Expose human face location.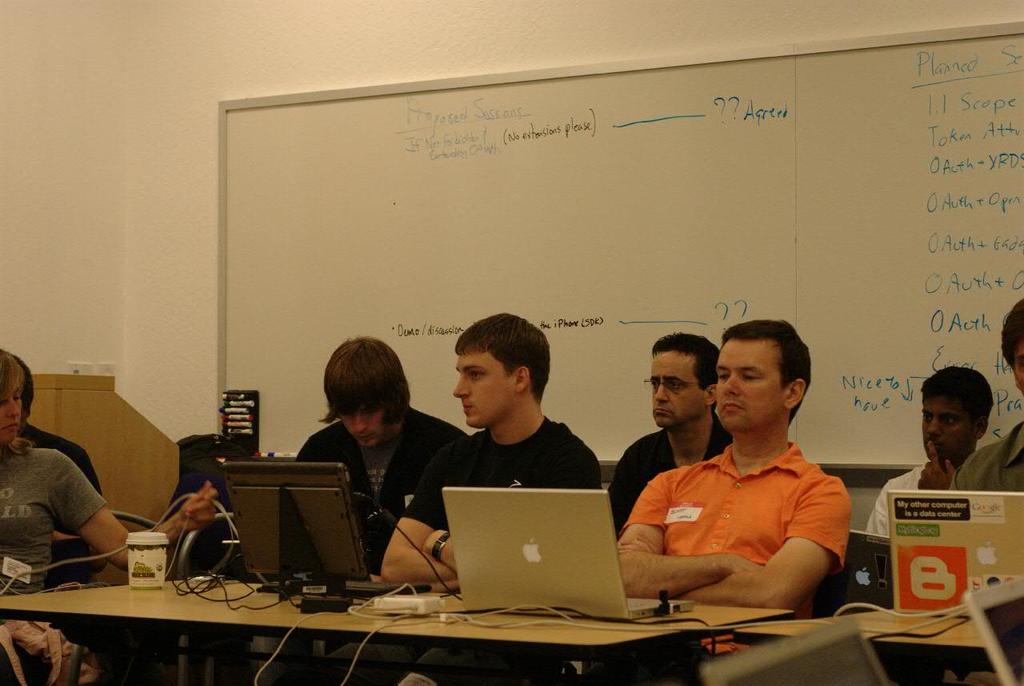
Exposed at <box>650,351,706,431</box>.
